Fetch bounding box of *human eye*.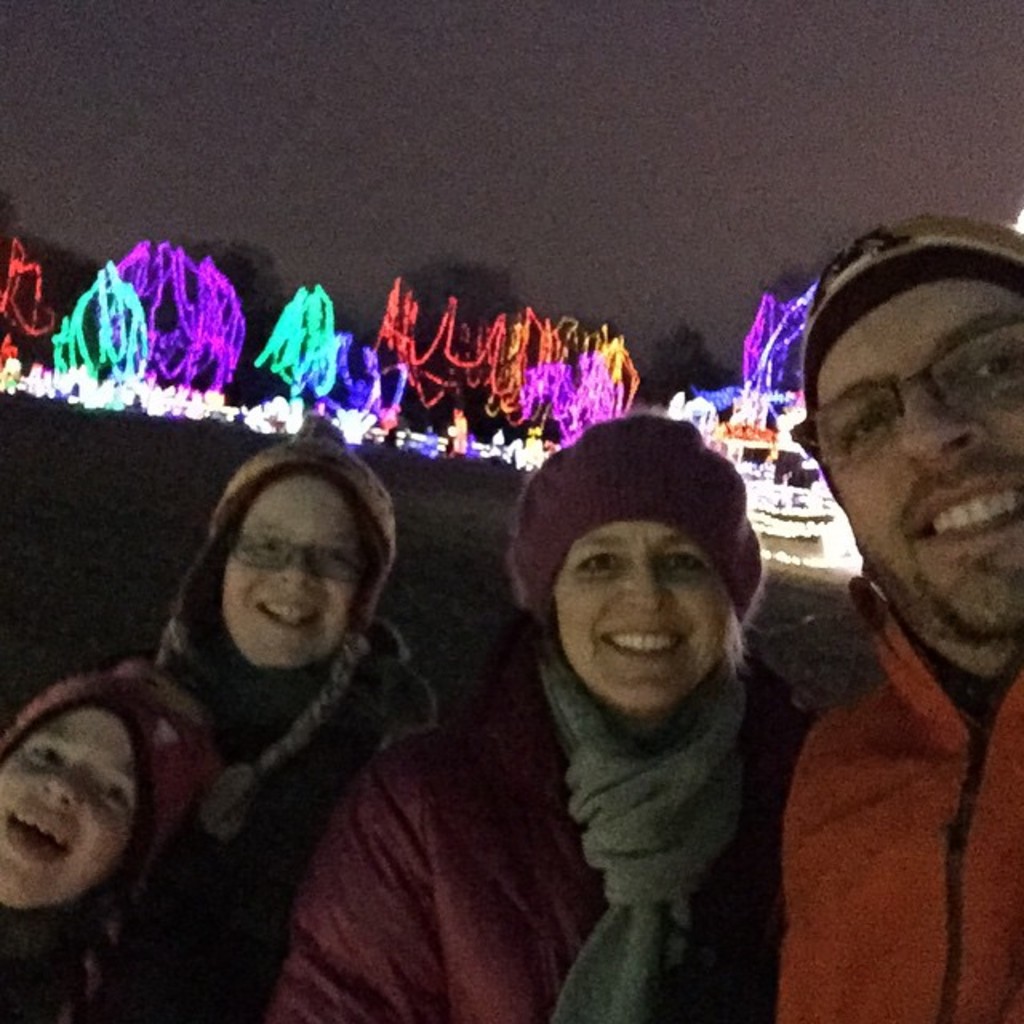
Bbox: [left=570, top=552, right=622, bottom=579].
